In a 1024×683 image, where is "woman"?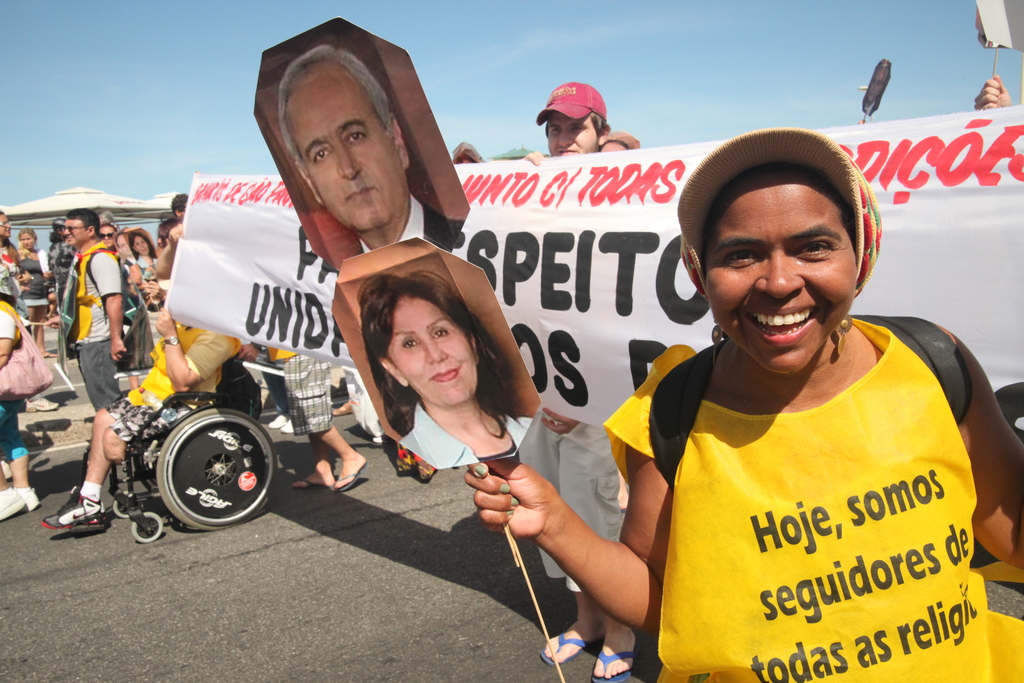
box=[19, 226, 51, 361].
